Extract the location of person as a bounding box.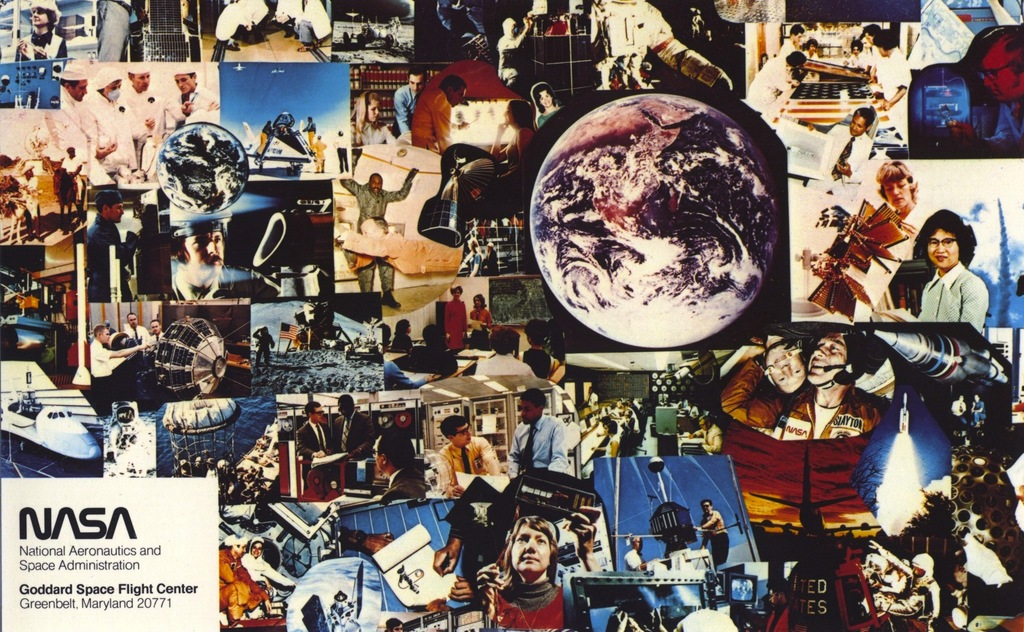
<region>524, 318, 557, 379</region>.
